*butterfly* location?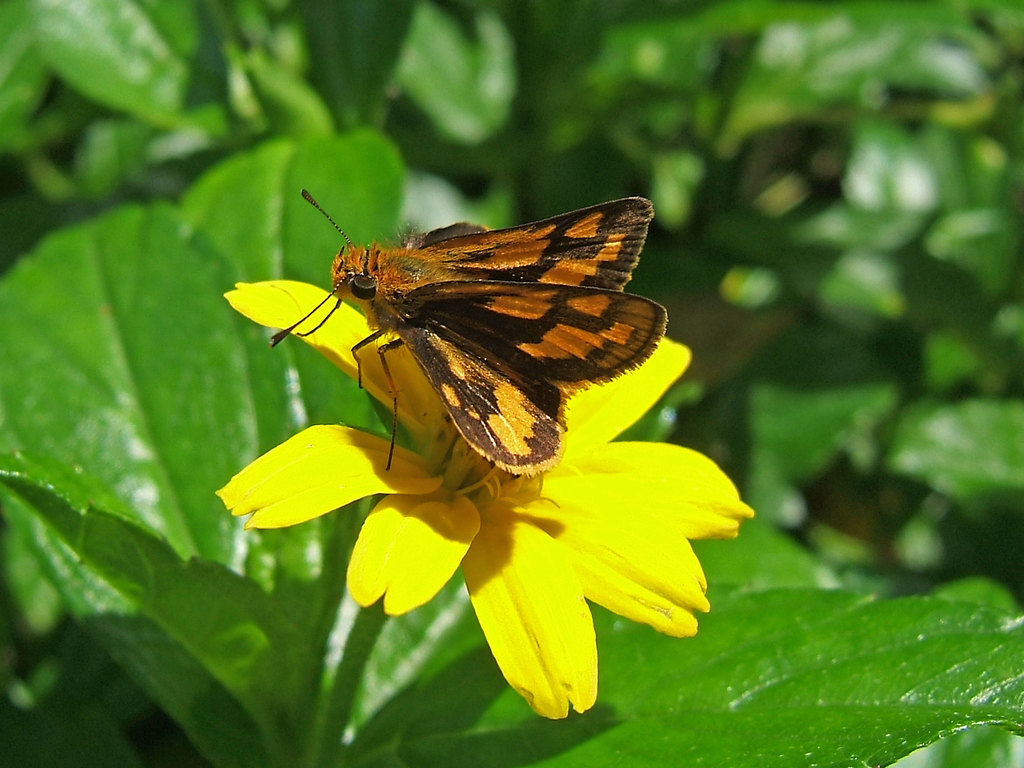
234:172:682:527
